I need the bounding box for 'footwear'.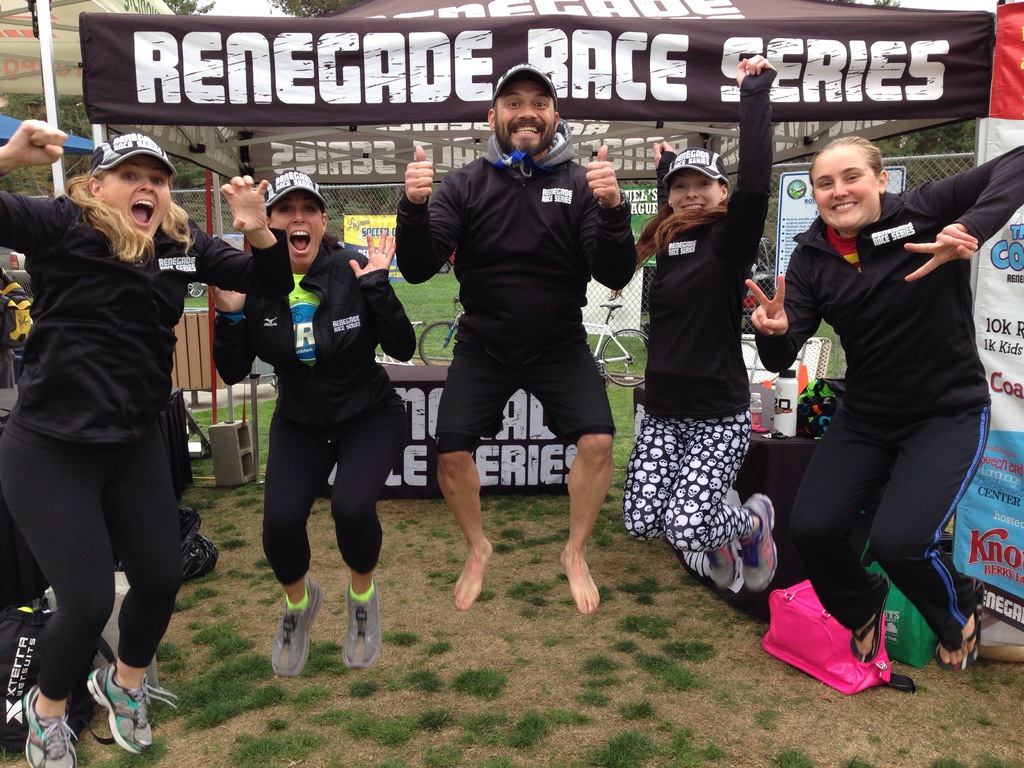
Here it is: (705, 490, 740, 590).
